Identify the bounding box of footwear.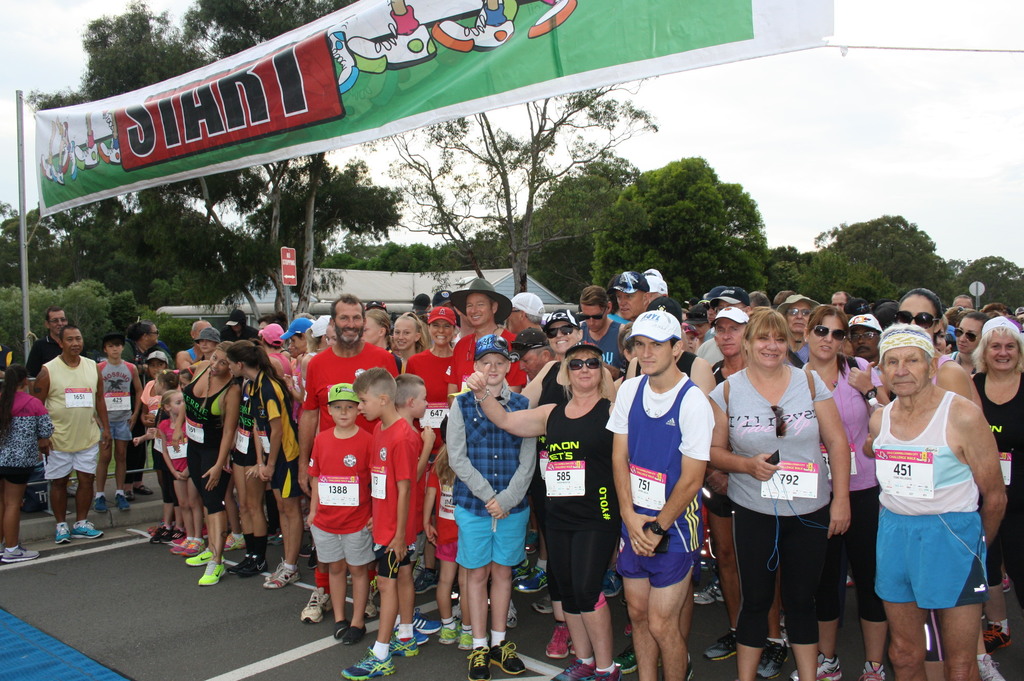
detection(493, 639, 527, 673).
